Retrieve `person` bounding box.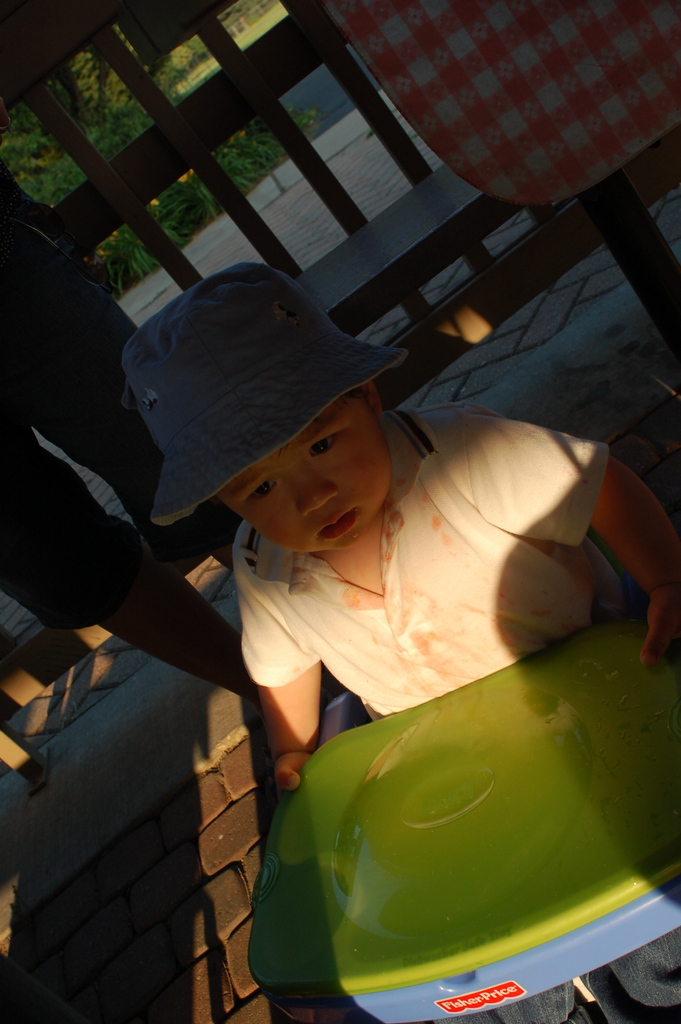
Bounding box: 104 257 573 804.
